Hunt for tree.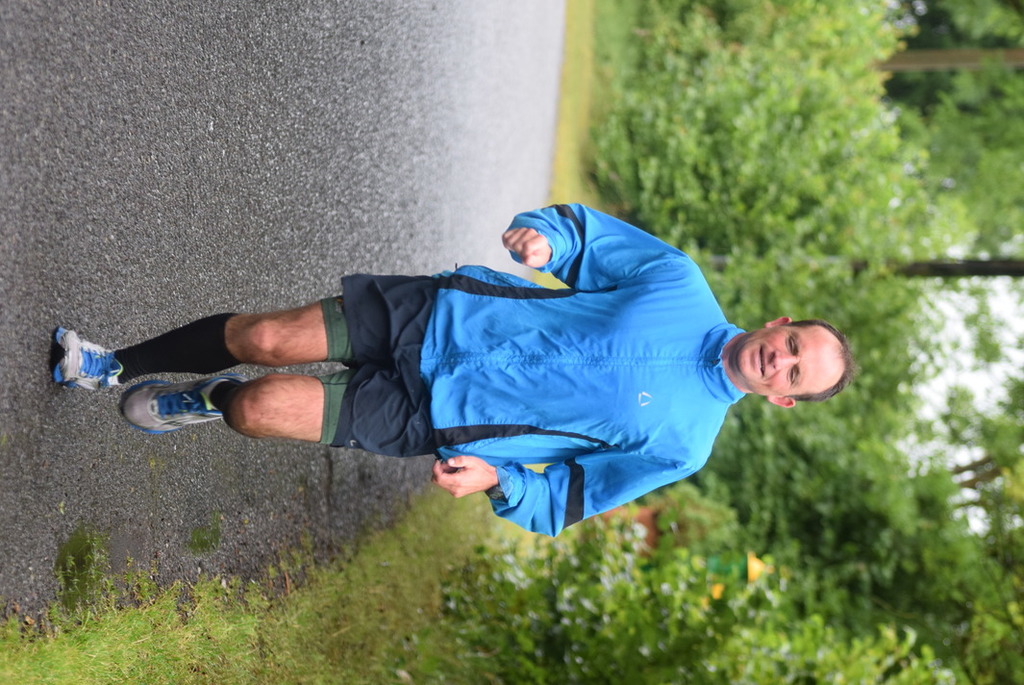
Hunted down at 596/0/1023/675.
